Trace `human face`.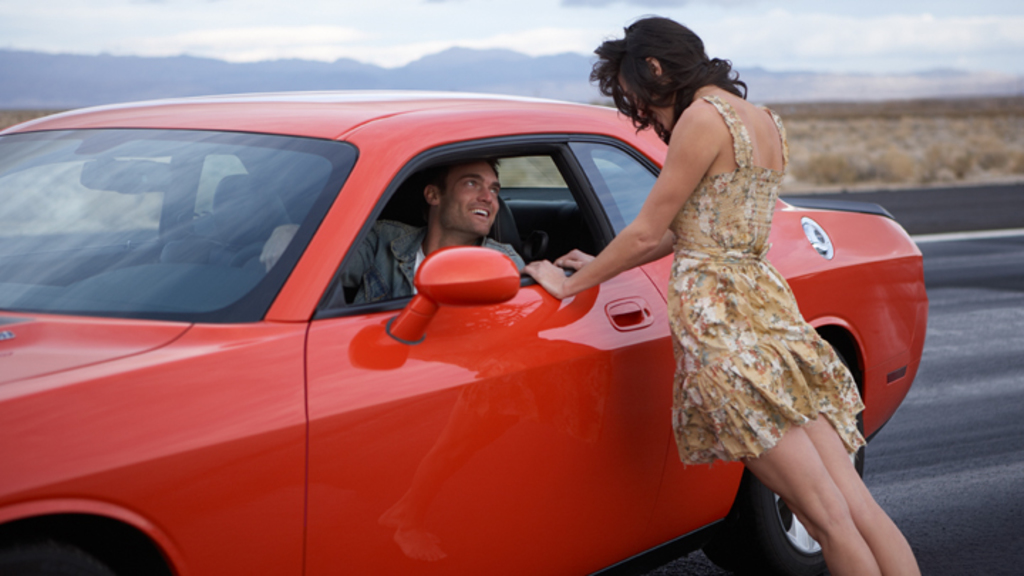
Traced to (x1=437, y1=166, x2=503, y2=238).
